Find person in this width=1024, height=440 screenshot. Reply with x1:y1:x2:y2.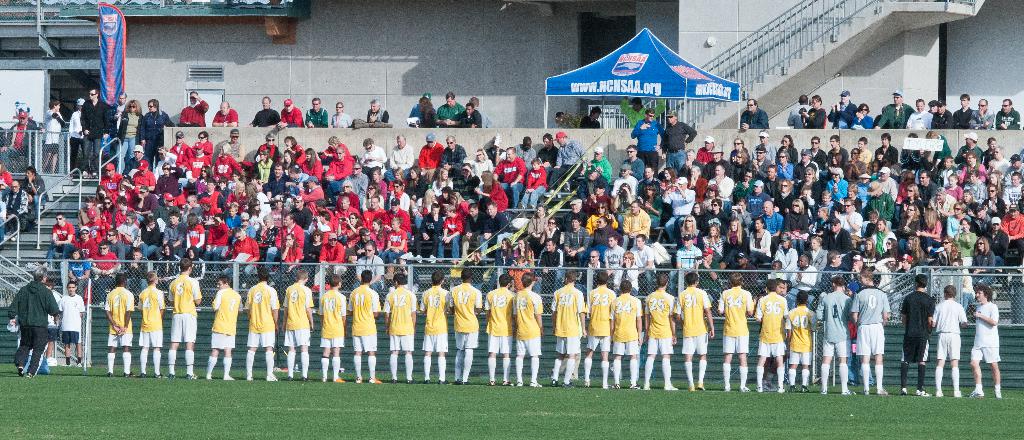
512:239:541:265.
